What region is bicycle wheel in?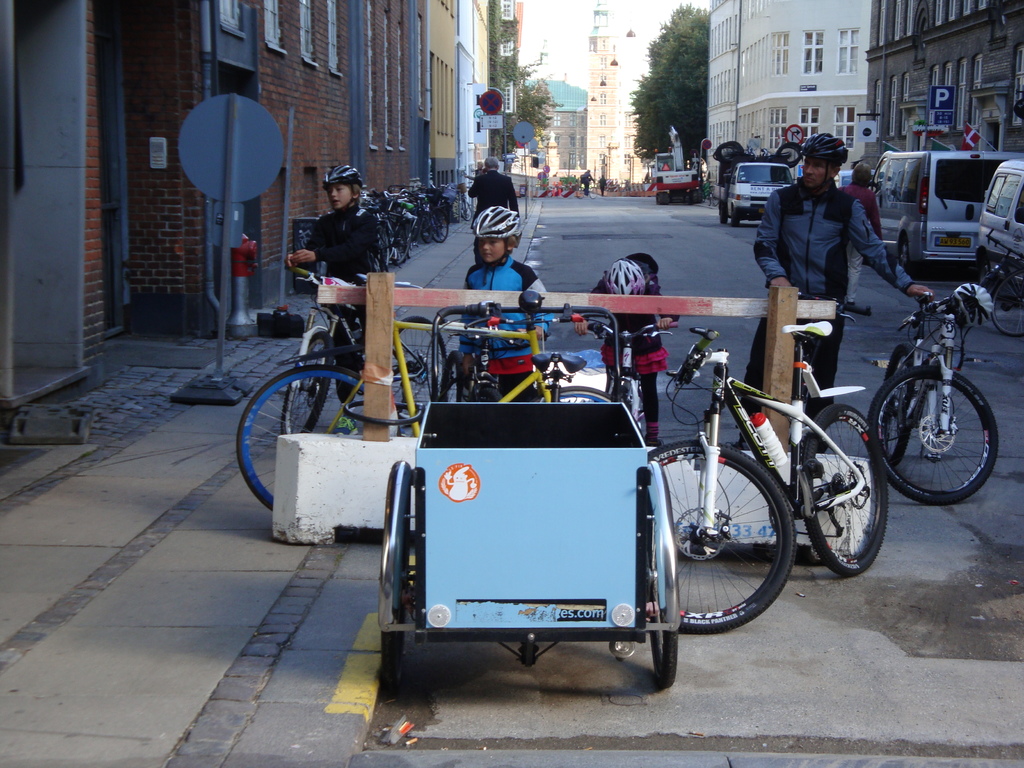
877, 333, 916, 472.
